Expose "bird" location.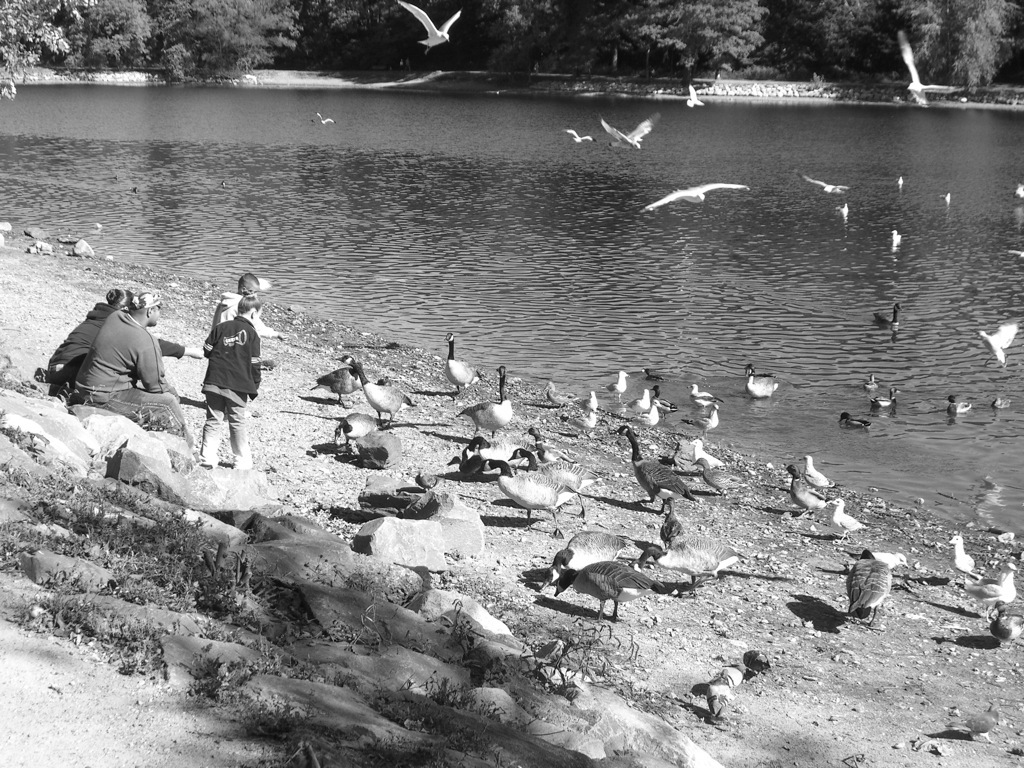
Exposed at (left=894, top=174, right=903, bottom=183).
